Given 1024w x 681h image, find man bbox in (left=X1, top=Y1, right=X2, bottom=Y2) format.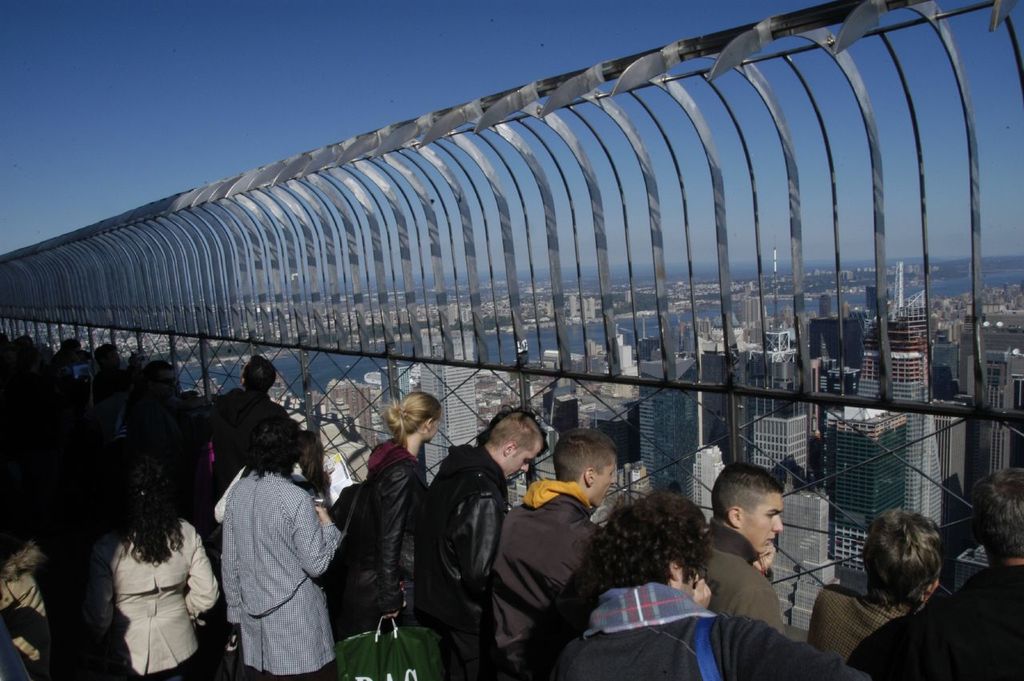
(left=804, top=510, right=947, bottom=661).
